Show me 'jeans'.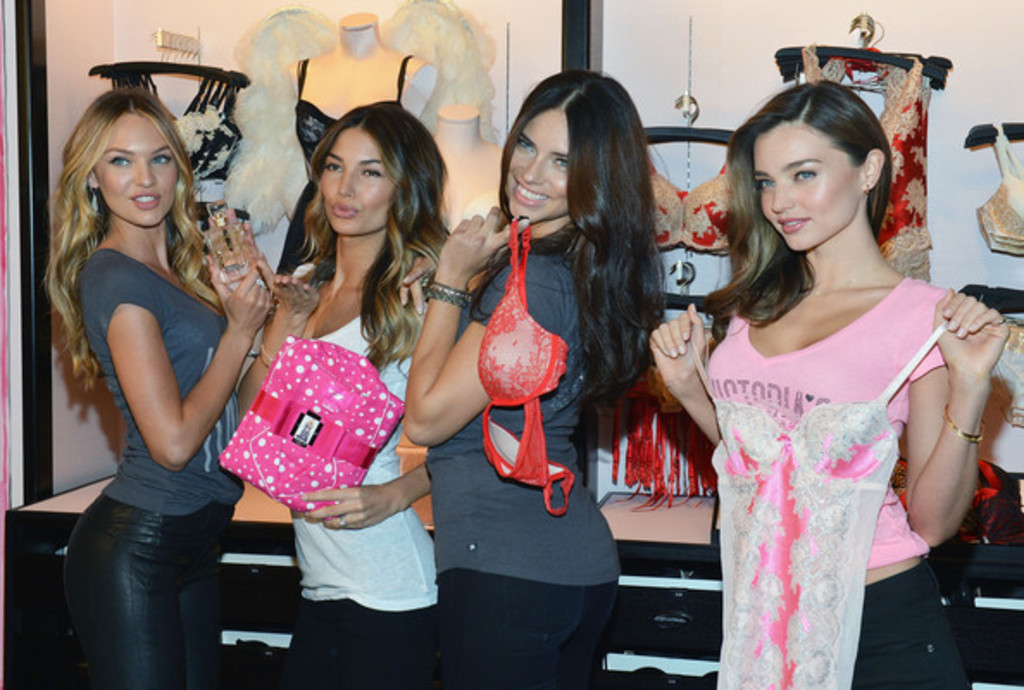
'jeans' is here: l=62, t=471, r=219, b=685.
